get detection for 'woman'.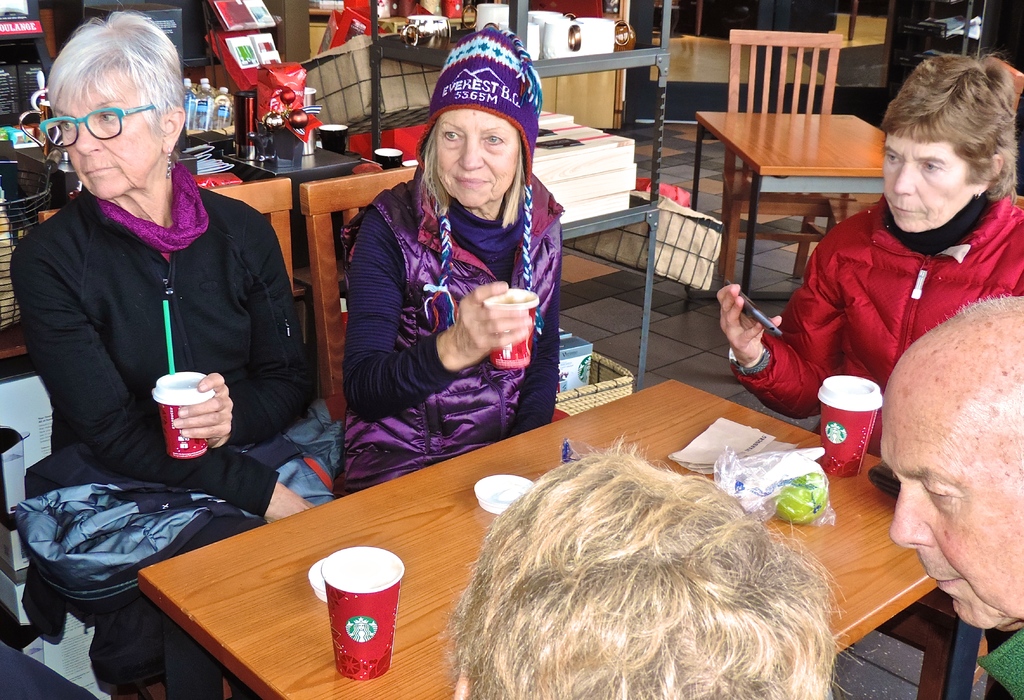
Detection: locate(717, 45, 1023, 456).
